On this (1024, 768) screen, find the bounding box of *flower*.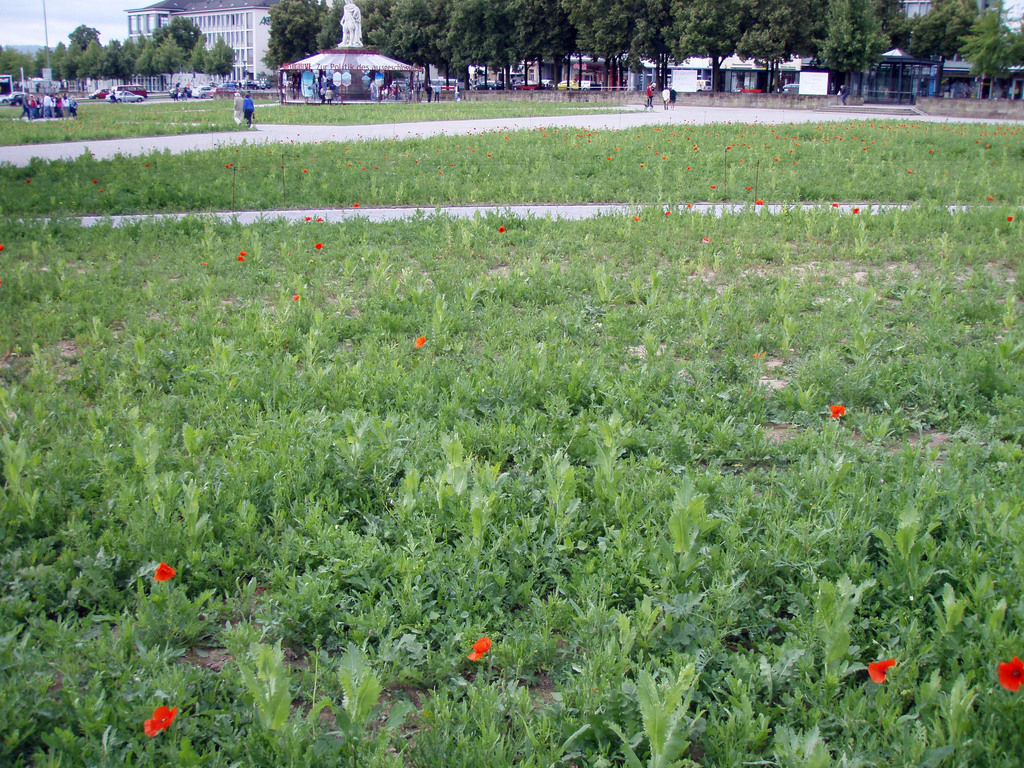
Bounding box: 414, 335, 428, 352.
